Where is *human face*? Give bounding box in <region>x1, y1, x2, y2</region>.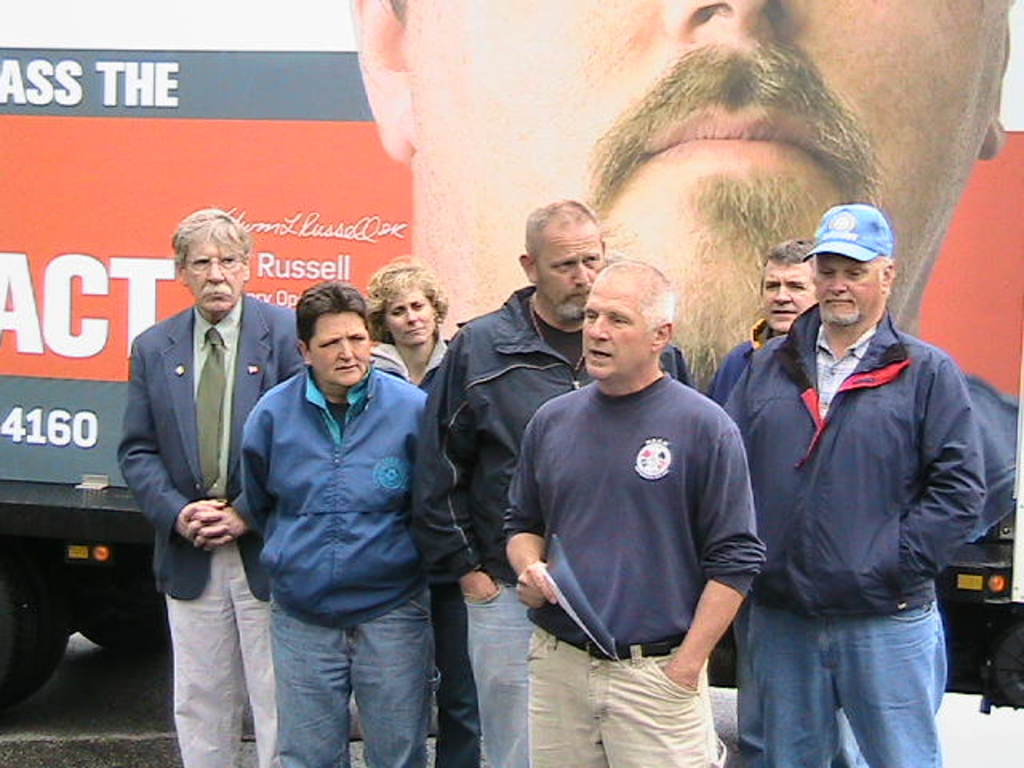
<region>818, 254, 882, 323</region>.
